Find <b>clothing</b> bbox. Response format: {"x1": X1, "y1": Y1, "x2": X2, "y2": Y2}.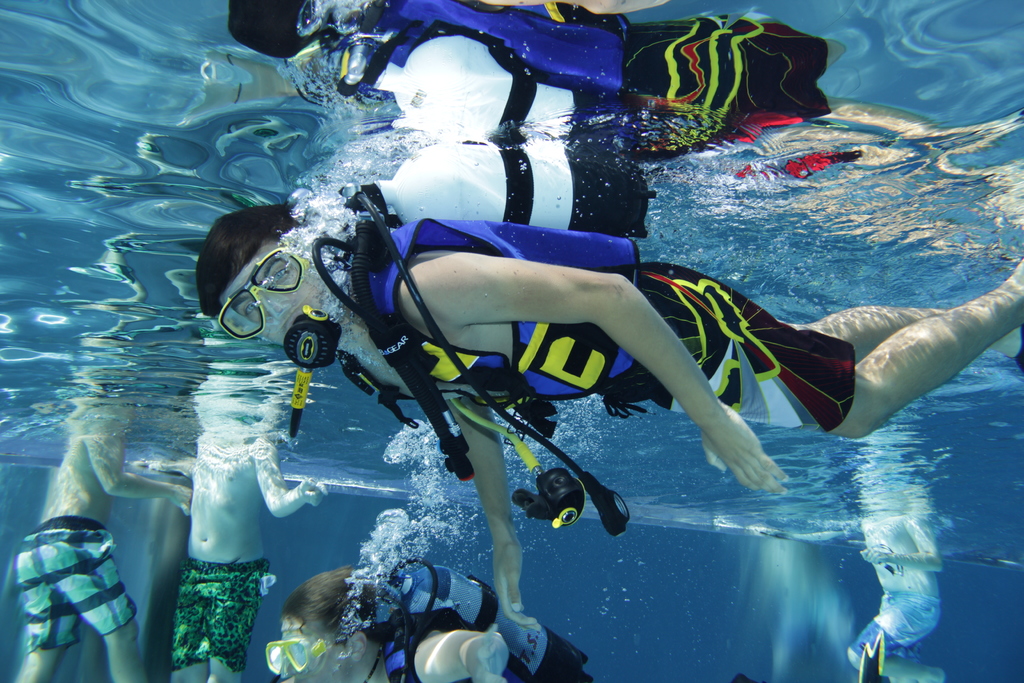
{"x1": 10, "y1": 529, "x2": 148, "y2": 669}.
